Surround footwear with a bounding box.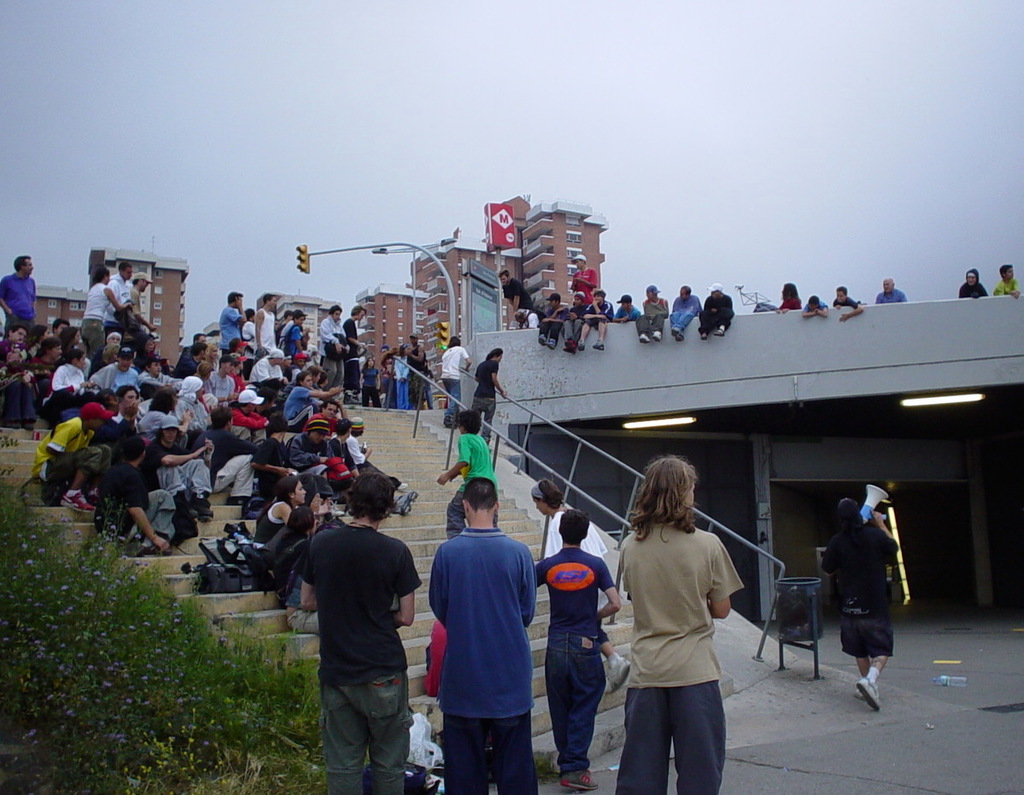
x1=196, y1=494, x2=217, y2=522.
